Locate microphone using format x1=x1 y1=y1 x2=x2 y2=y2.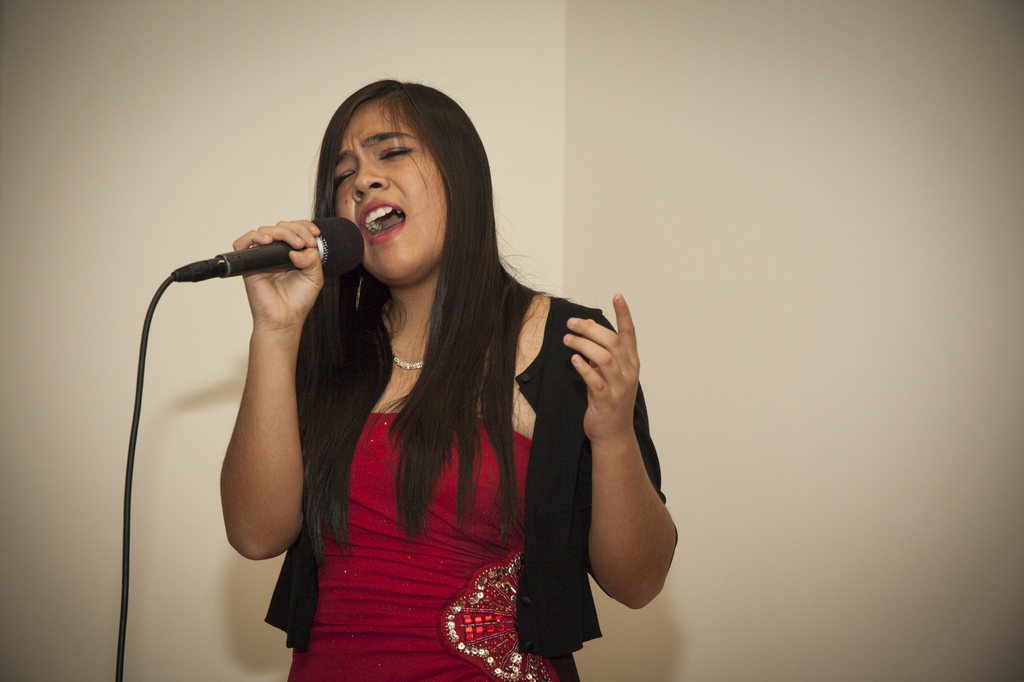
x1=180 y1=196 x2=356 y2=338.
